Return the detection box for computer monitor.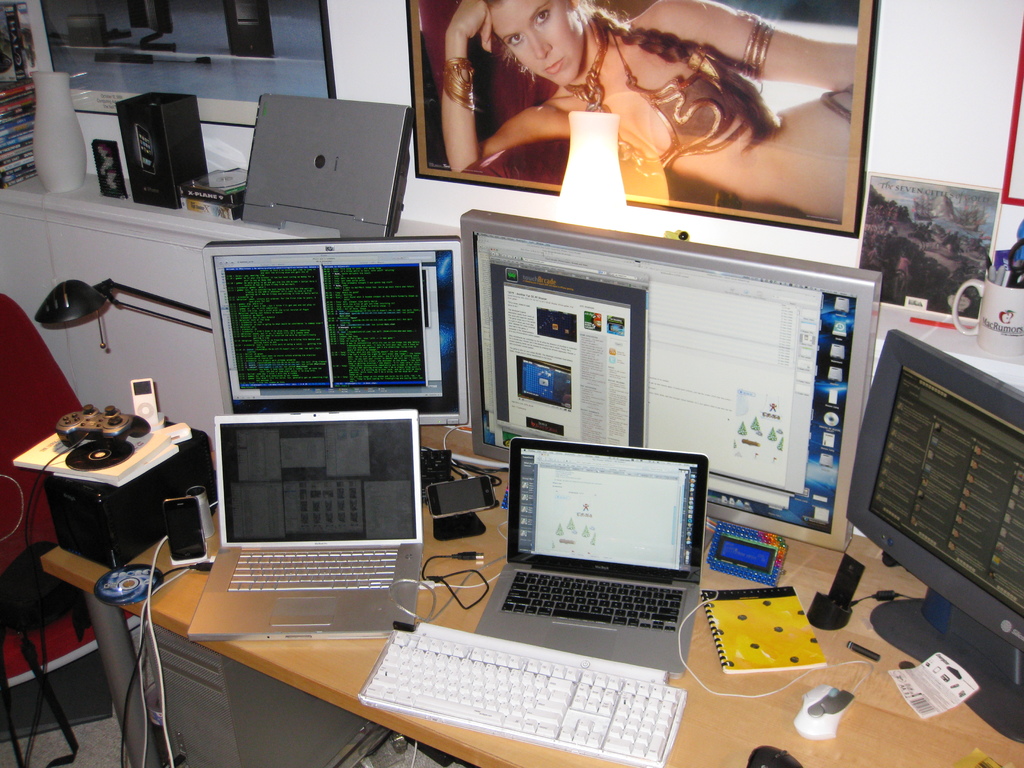
{"left": 201, "top": 236, "right": 464, "bottom": 495}.
